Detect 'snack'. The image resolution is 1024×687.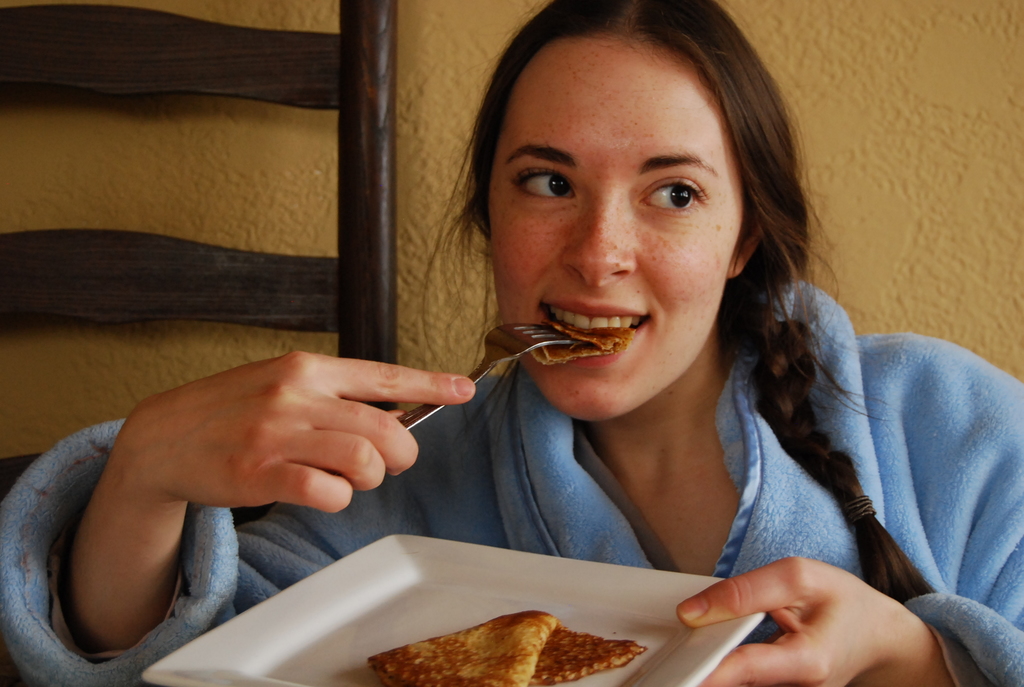
rect(367, 600, 650, 686).
